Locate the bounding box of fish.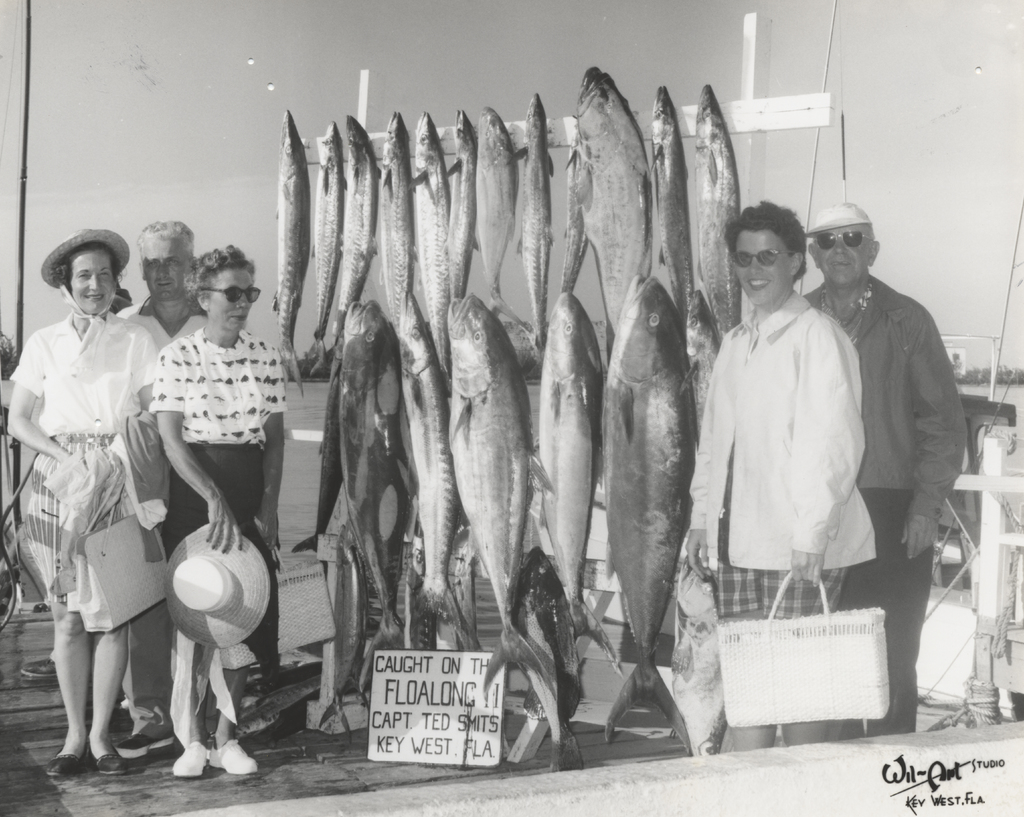
Bounding box: x1=378, y1=116, x2=420, y2=334.
